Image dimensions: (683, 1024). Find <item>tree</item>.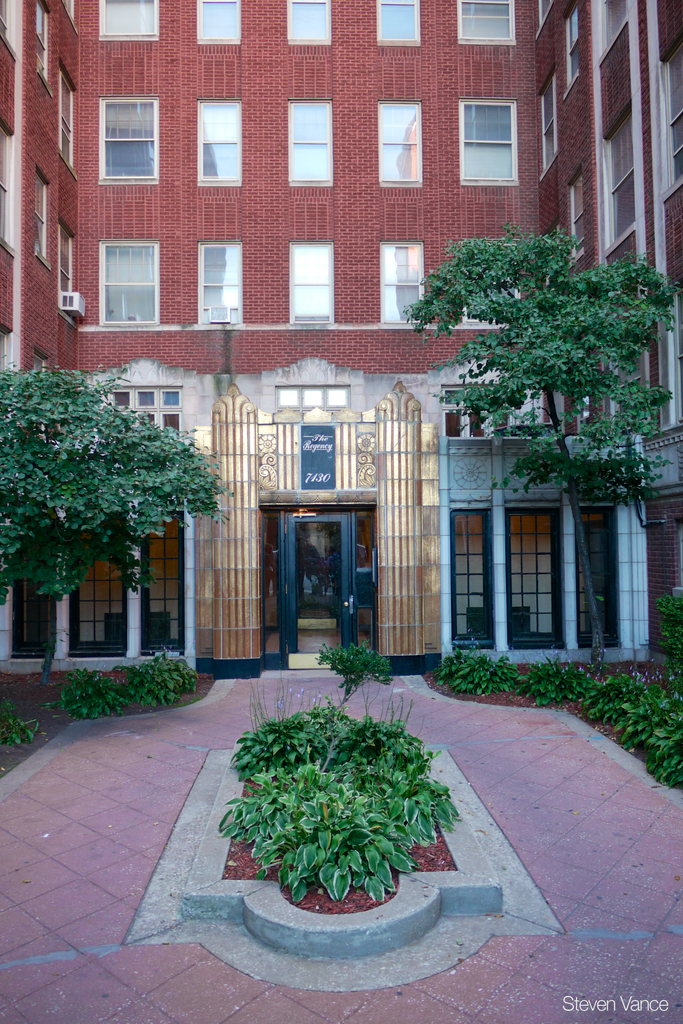
[8,314,220,685].
